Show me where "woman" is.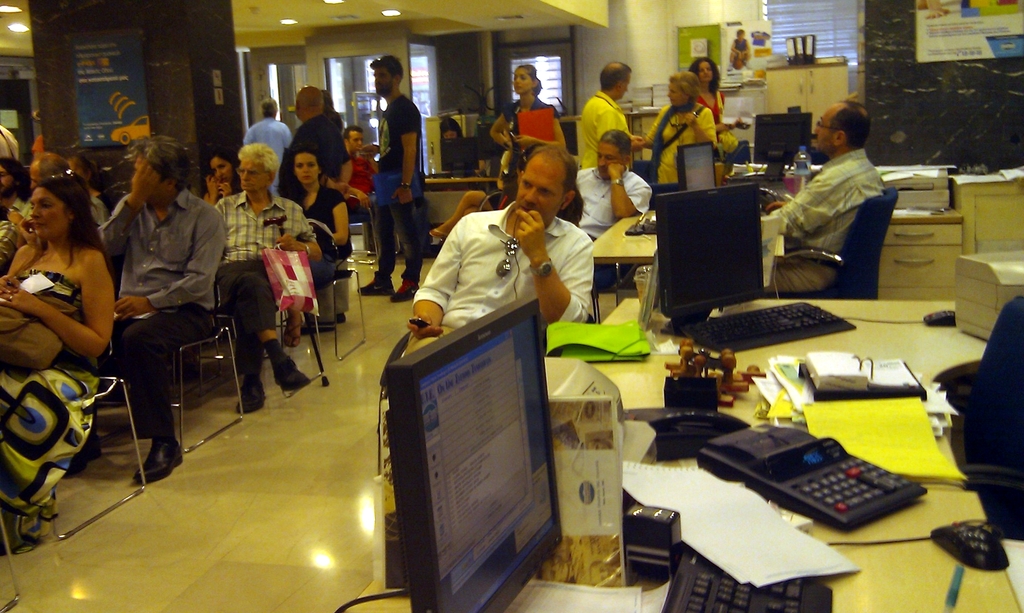
"woman" is at {"left": 489, "top": 66, "right": 566, "bottom": 171}.
